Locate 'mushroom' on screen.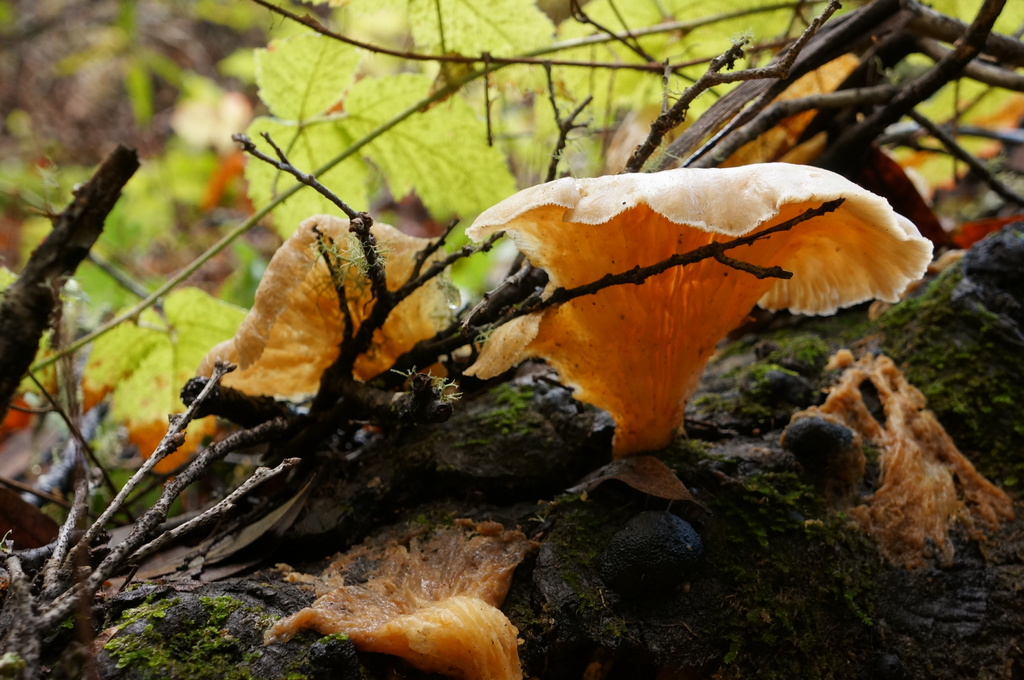
On screen at detection(447, 153, 939, 513).
